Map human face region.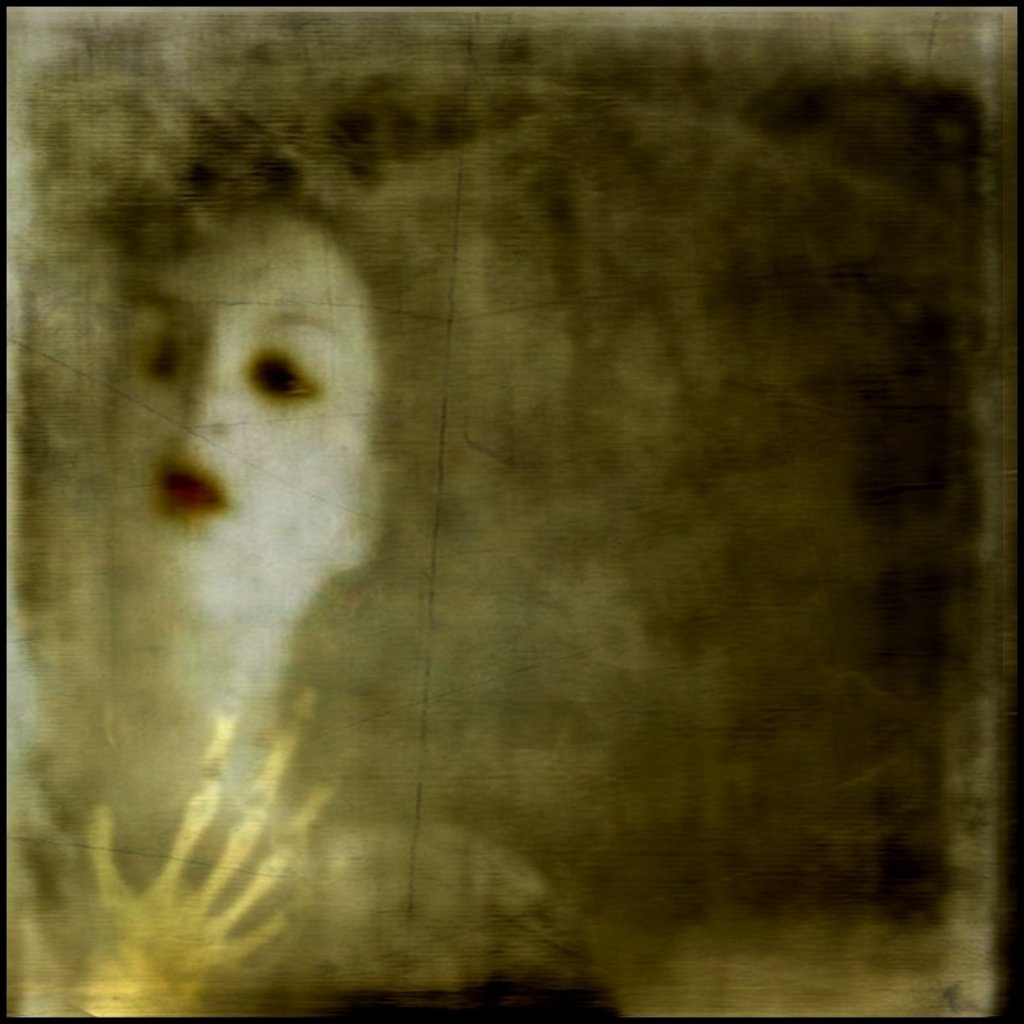
Mapped to [left=113, top=212, right=371, bottom=611].
